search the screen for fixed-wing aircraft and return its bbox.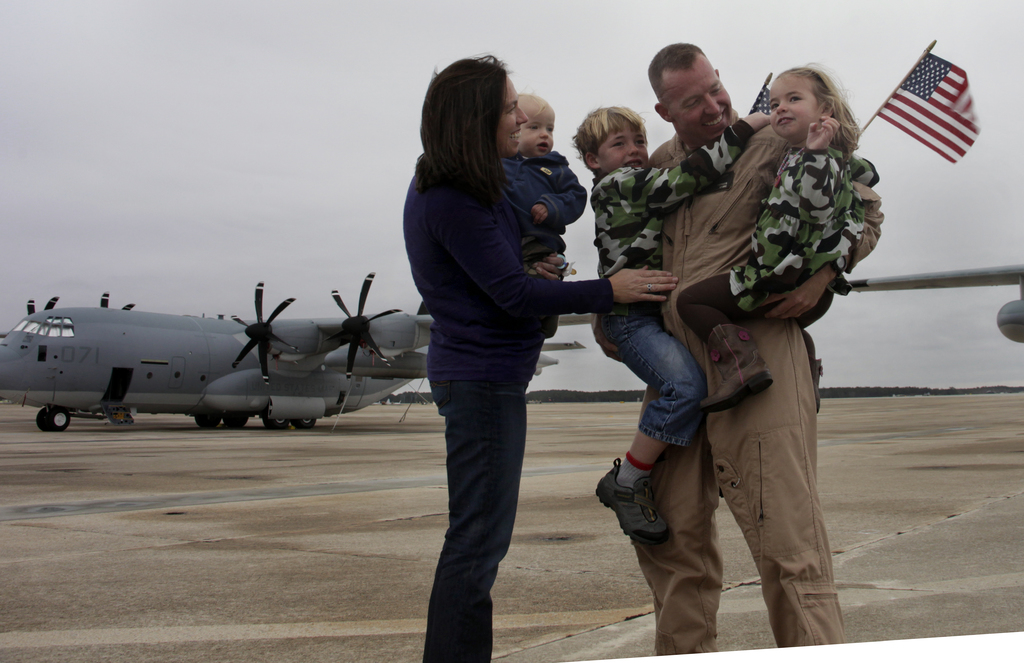
Found: {"x1": 0, "y1": 267, "x2": 588, "y2": 434}.
